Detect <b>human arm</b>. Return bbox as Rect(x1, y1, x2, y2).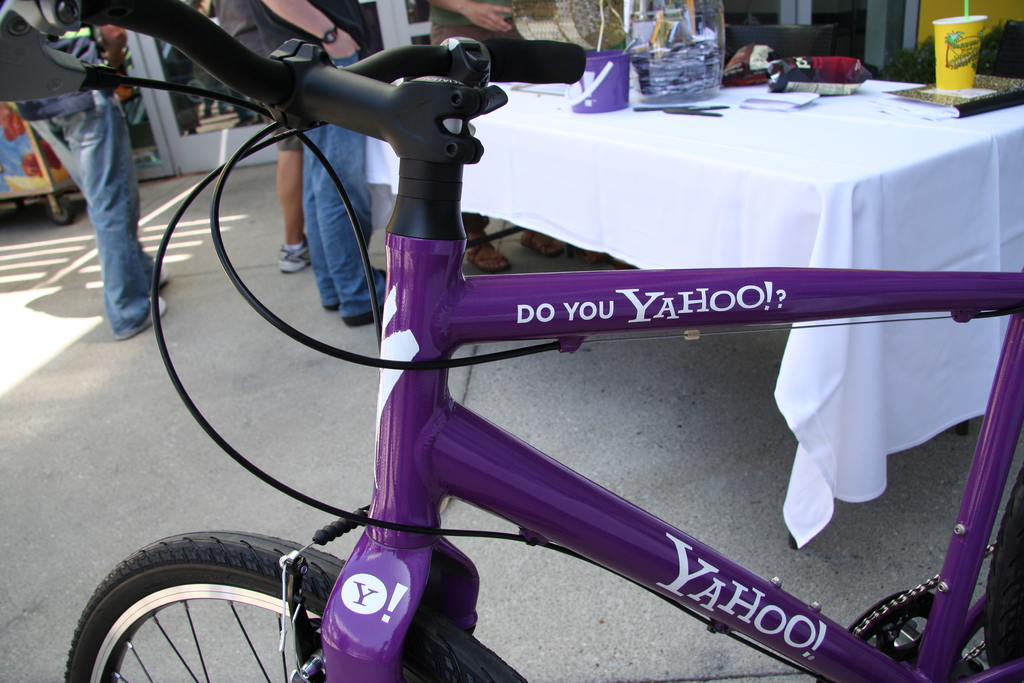
Rect(260, 0, 358, 58).
